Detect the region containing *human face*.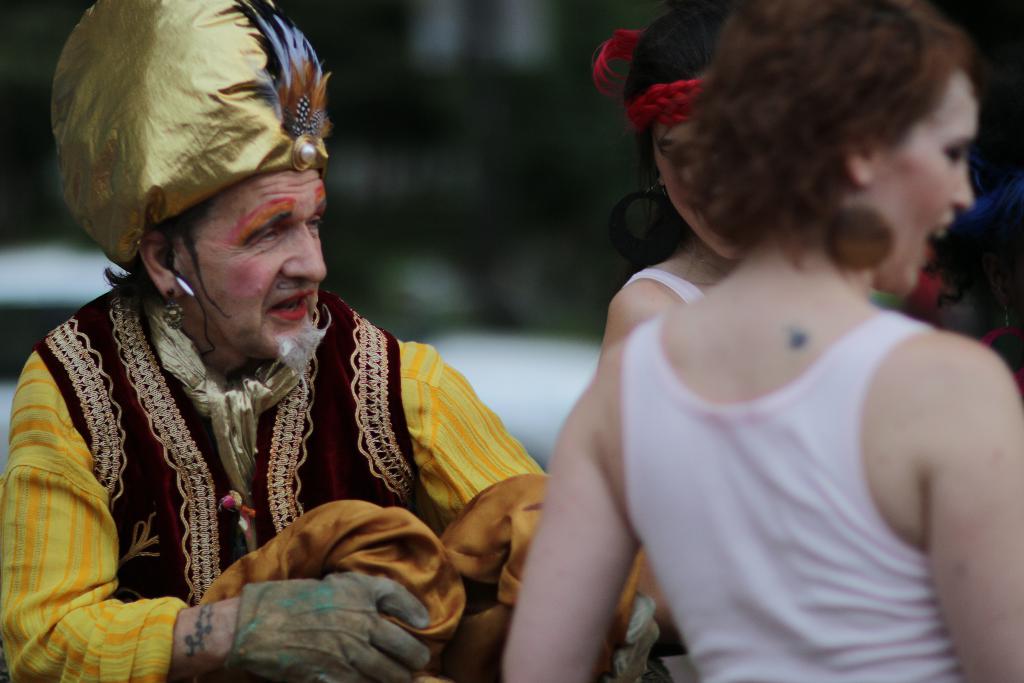
186/168/332/362.
